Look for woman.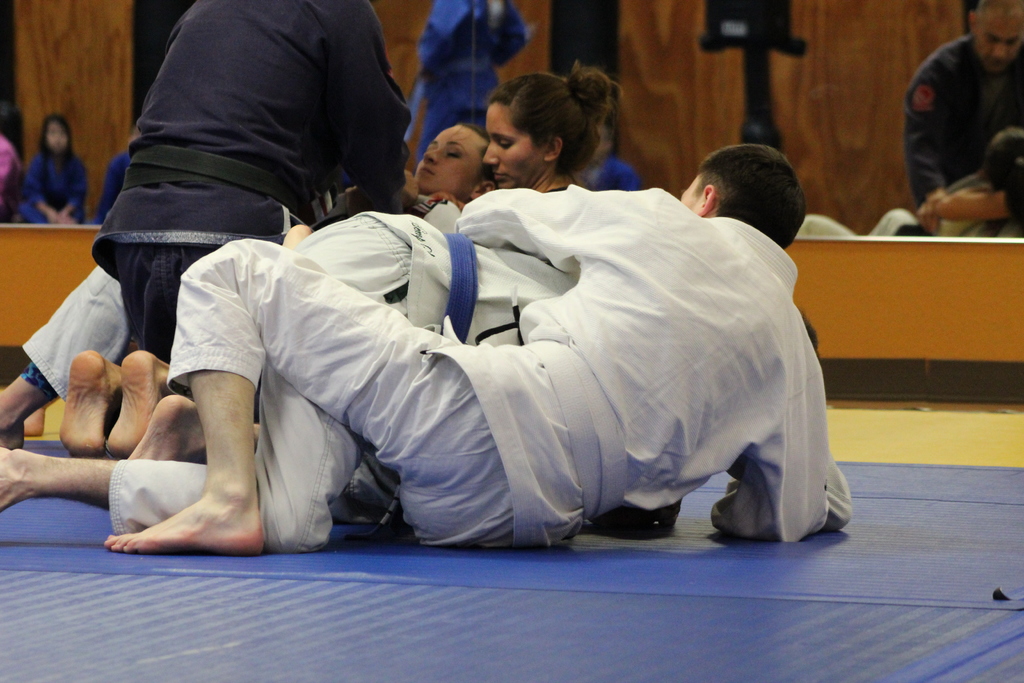
Found: {"left": 0, "top": 113, "right": 493, "bottom": 468}.
